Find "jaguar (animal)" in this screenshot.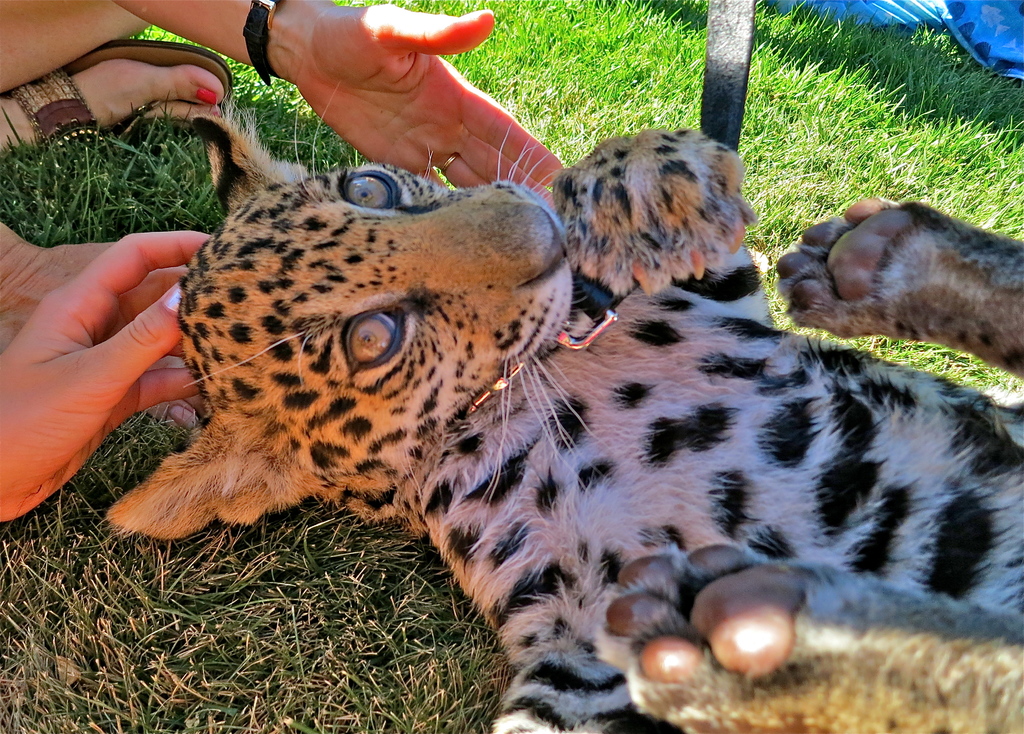
The bounding box for "jaguar (animal)" is 99:84:1023:733.
